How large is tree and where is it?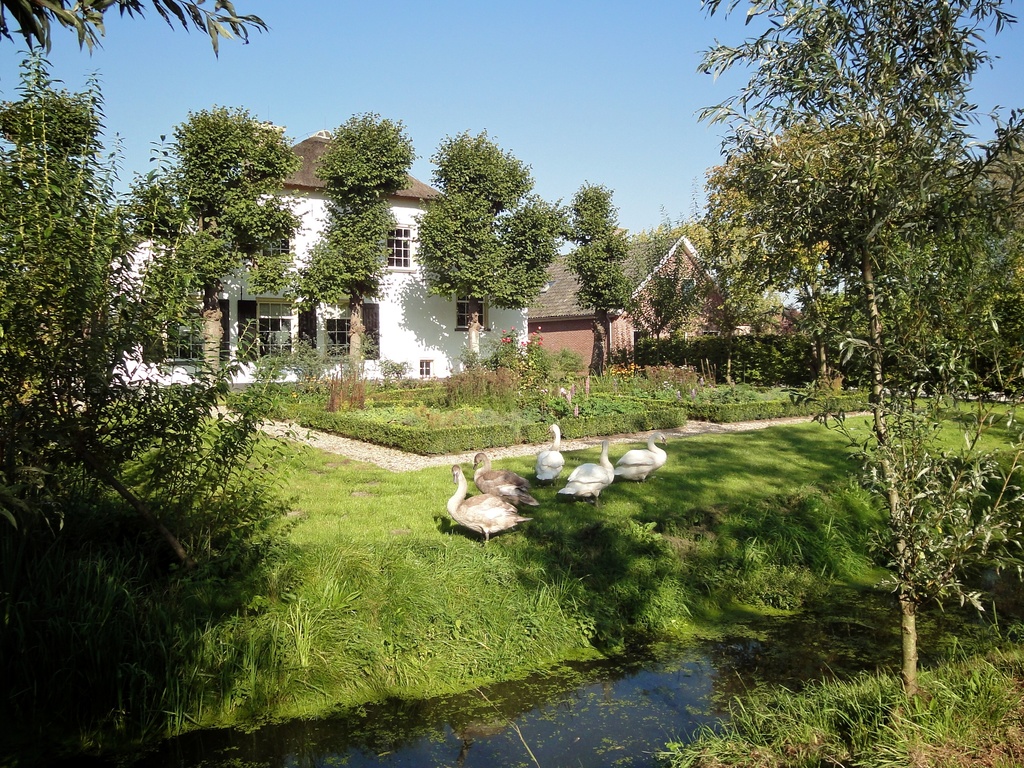
Bounding box: box(415, 129, 570, 402).
